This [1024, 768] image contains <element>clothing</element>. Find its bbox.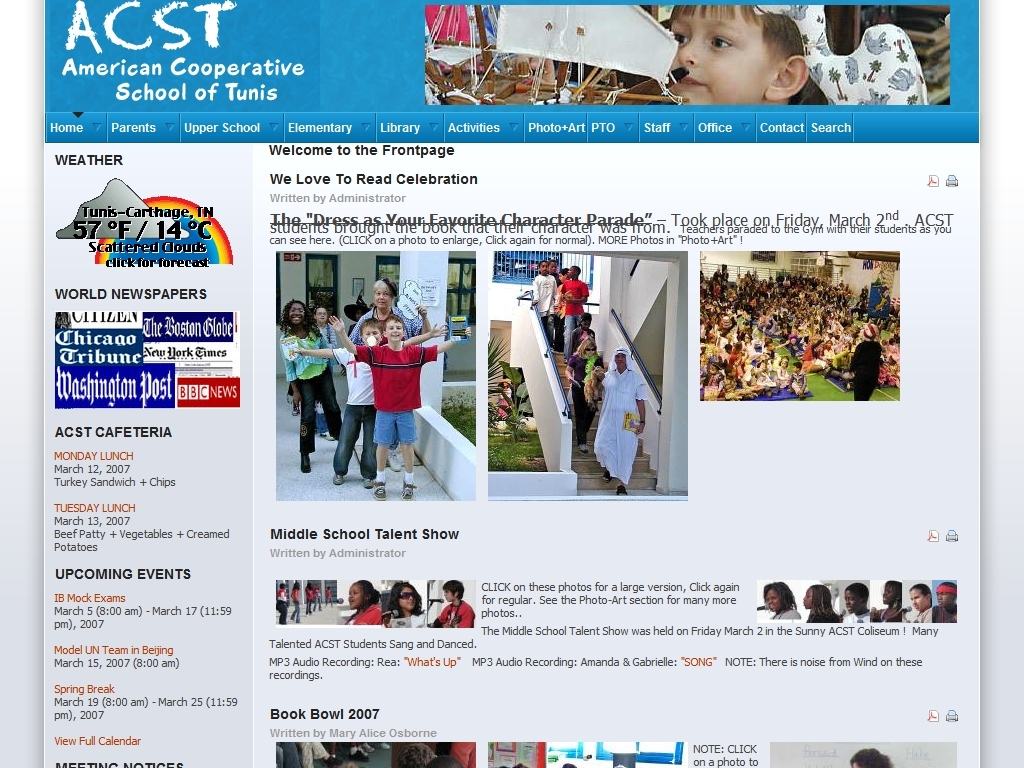
{"x1": 588, "y1": 358, "x2": 647, "y2": 476}.
